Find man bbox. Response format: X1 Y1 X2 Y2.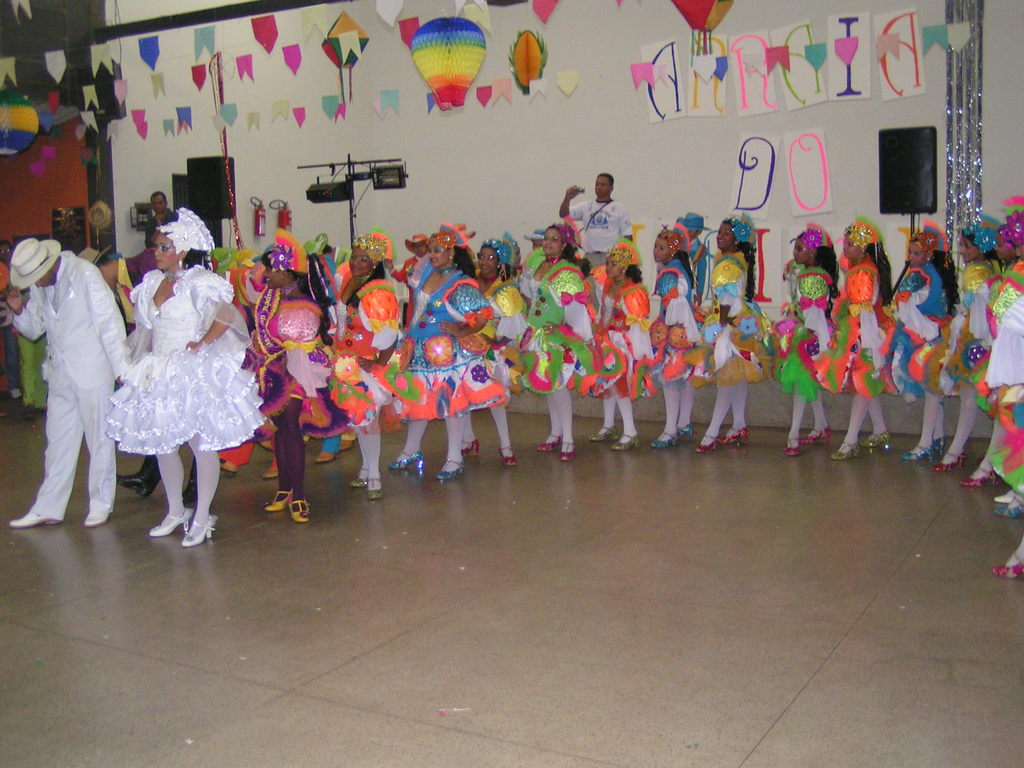
141 189 172 249.
